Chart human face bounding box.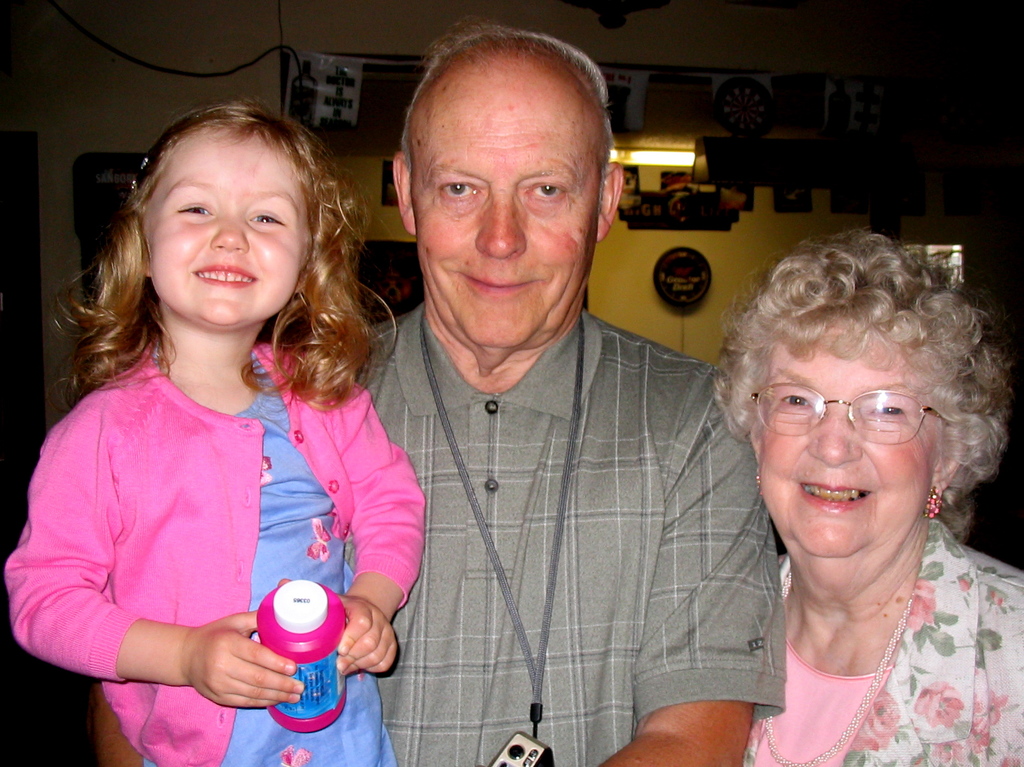
Charted: region(141, 125, 308, 328).
